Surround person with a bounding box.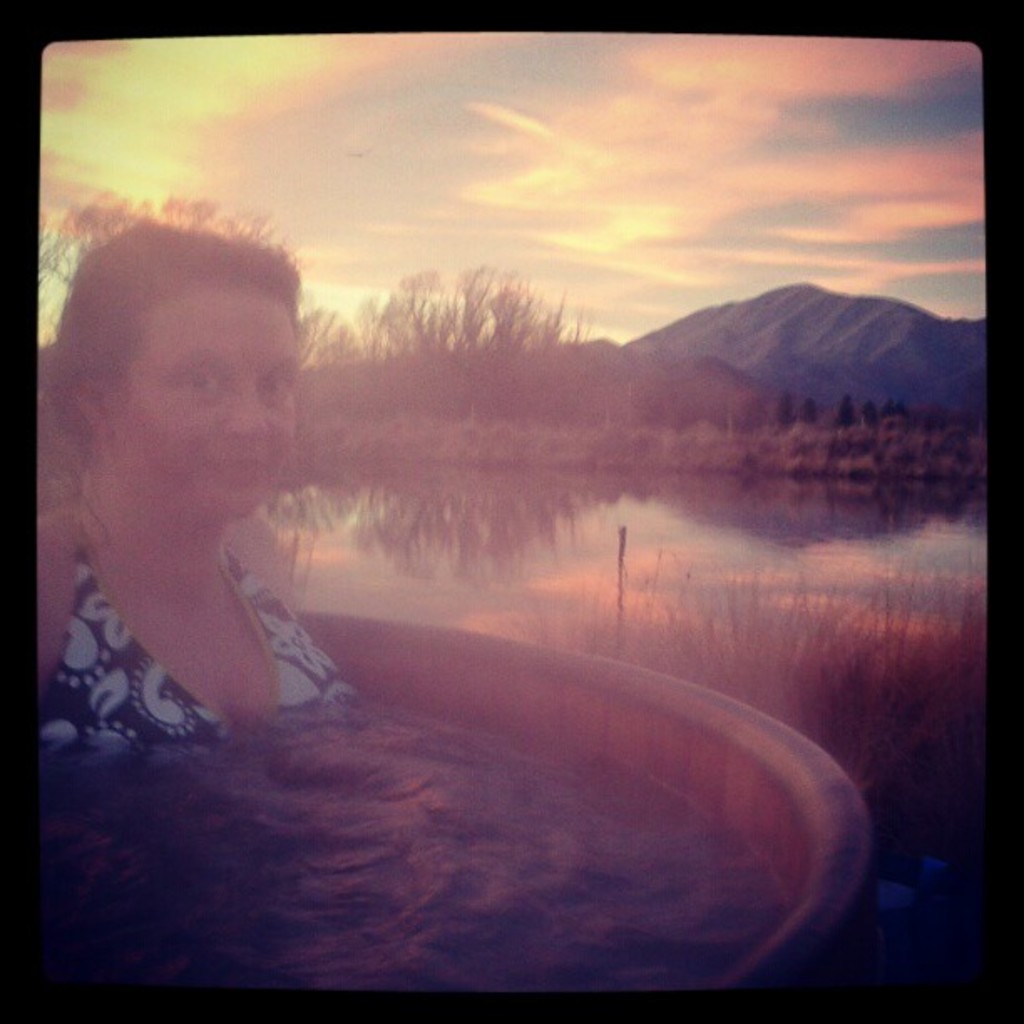
{"x1": 44, "y1": 194, "x2": 348, "y2": 801}.
